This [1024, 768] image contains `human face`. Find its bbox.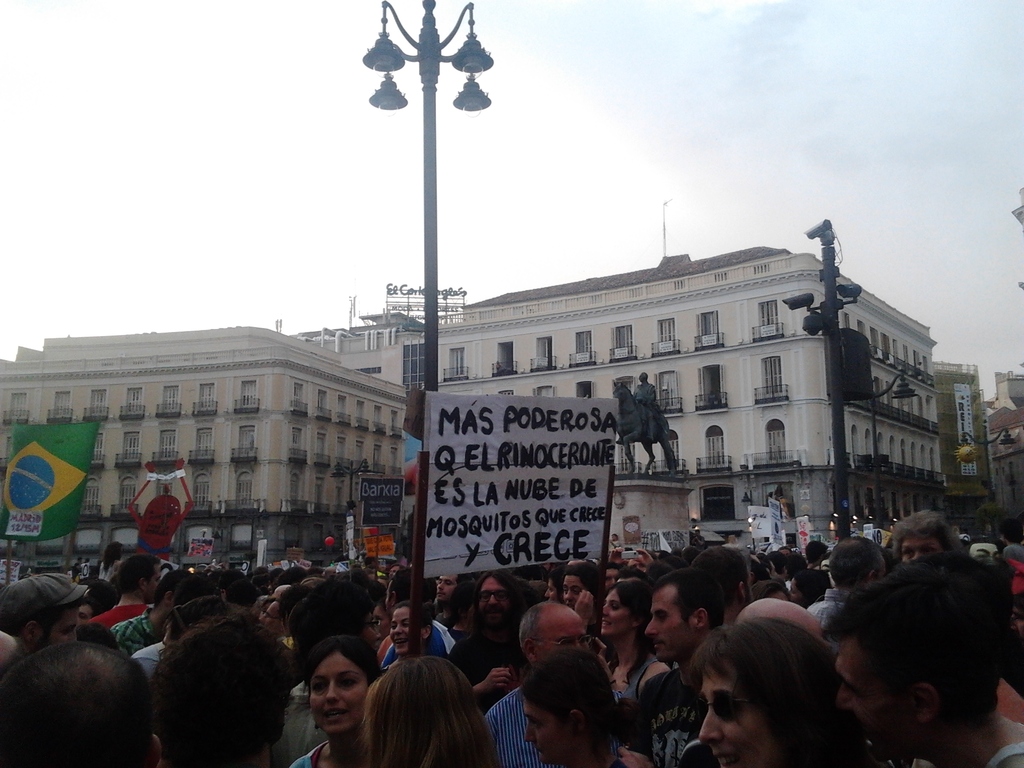
{"x1": 901, "y1": 538, "x2": 938, "y2": 565}.
